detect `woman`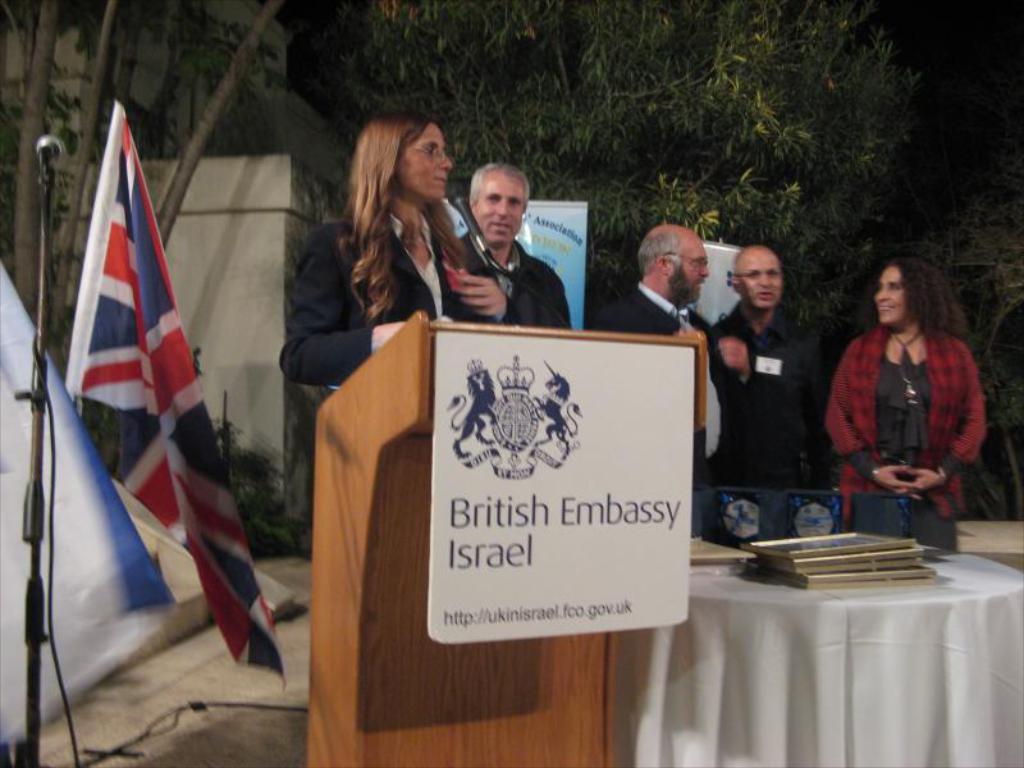
{"x1": 823, "y1": 260, "x2": 984, "y2": 549}
